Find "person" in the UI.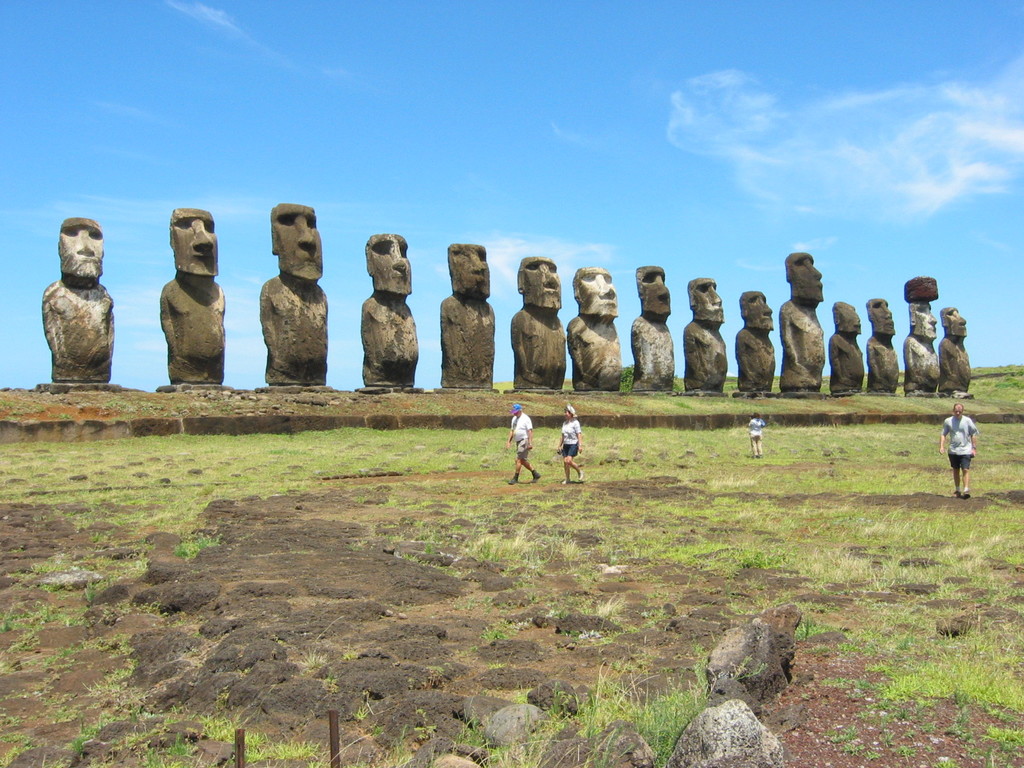
UI element at [355,230,431,401].
